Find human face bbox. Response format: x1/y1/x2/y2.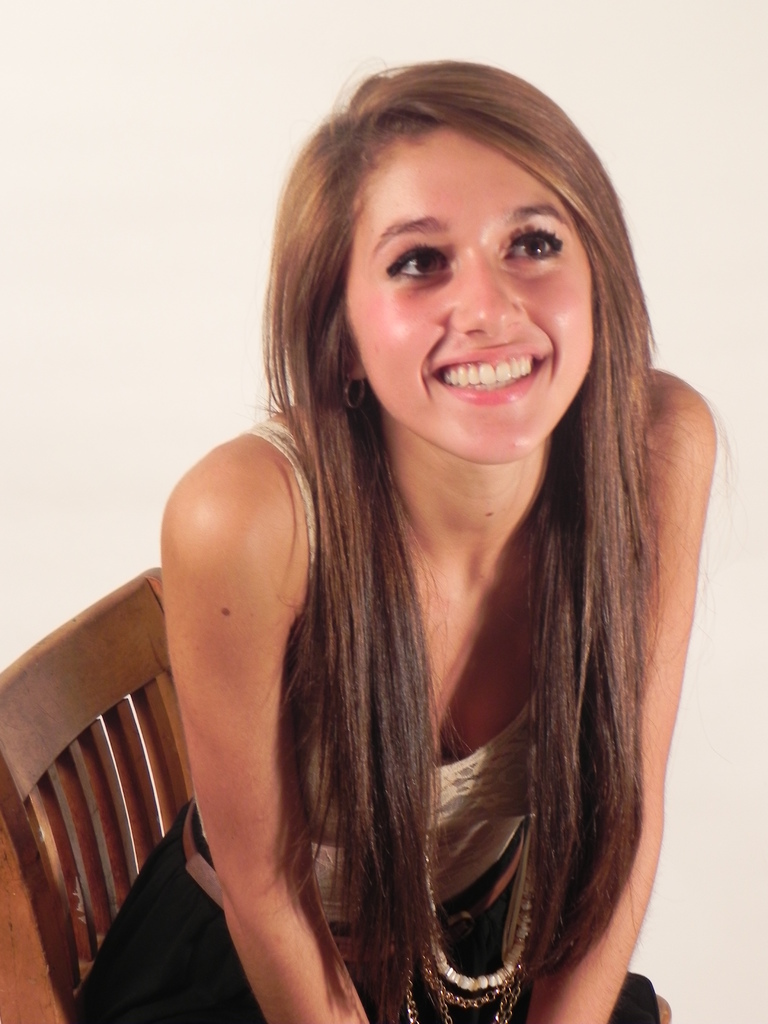
341/125/591/457.
